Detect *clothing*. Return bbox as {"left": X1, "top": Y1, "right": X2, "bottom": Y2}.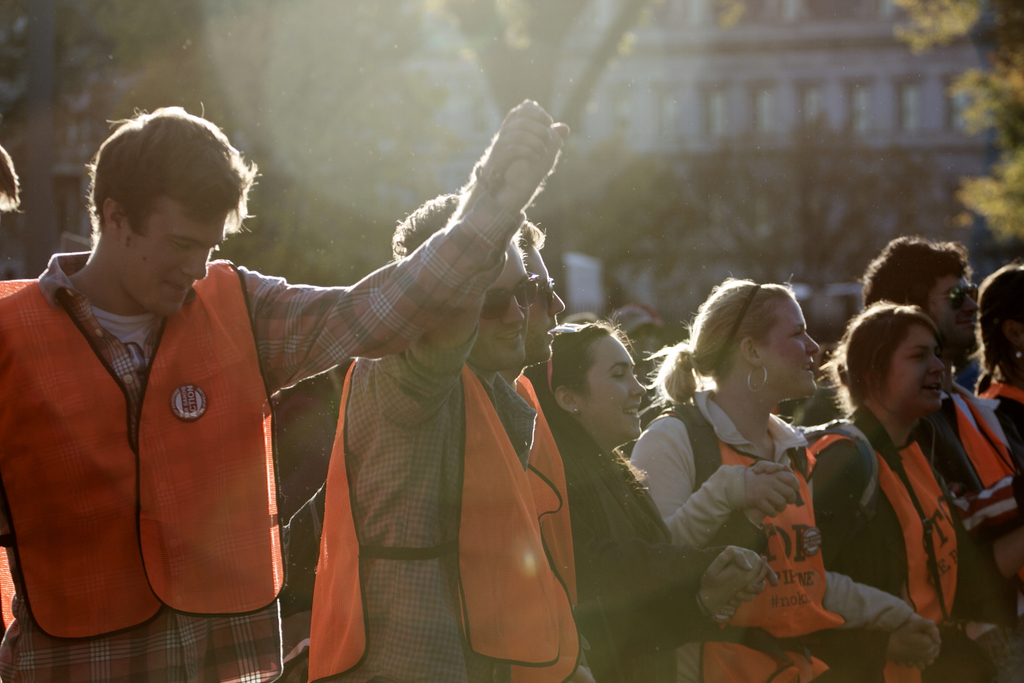
{"left": 561, "top": 432, "right": 711, "bottom": 682}.
